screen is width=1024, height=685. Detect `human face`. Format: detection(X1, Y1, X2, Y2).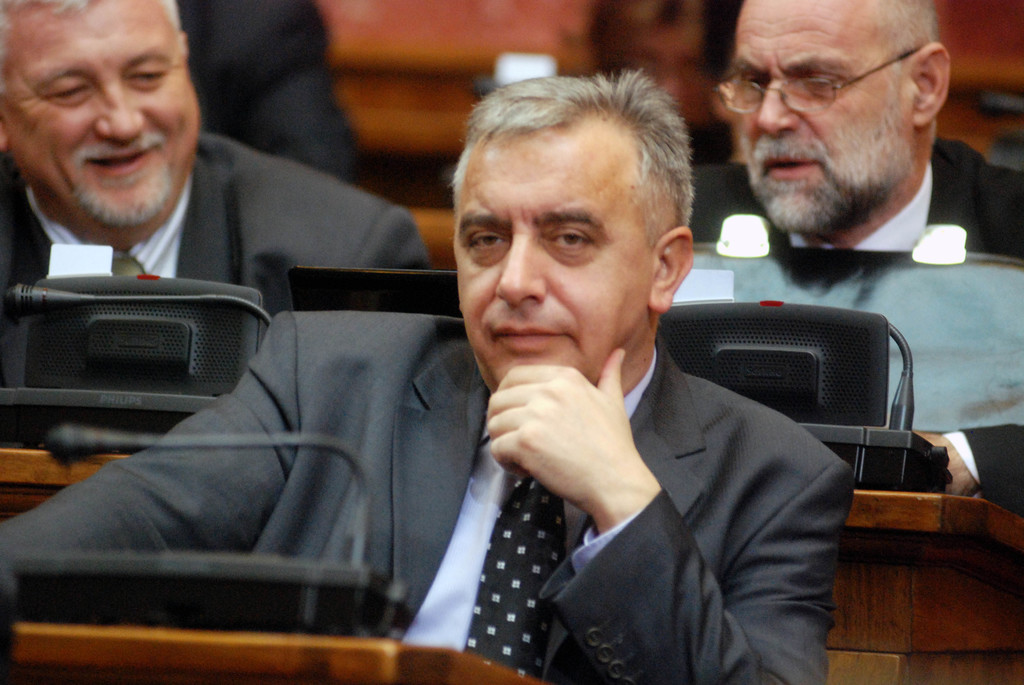
detection(732, 0, 916, 233).
